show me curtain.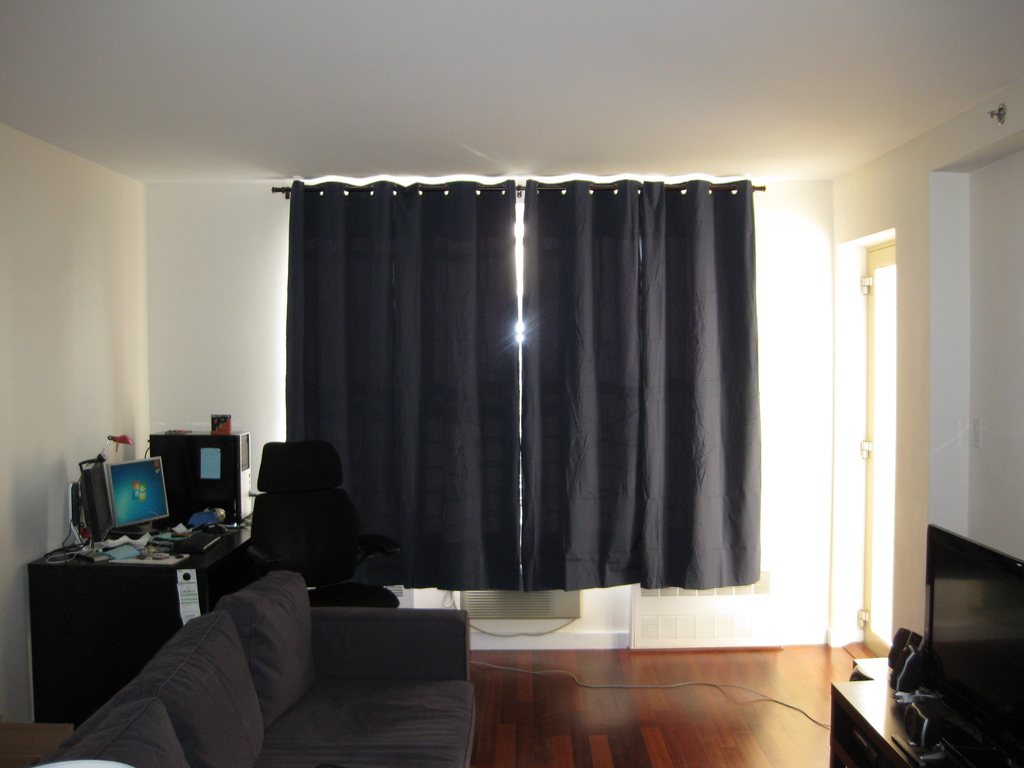
curtain is here: <region>264, 186, 745, 636</region>.
